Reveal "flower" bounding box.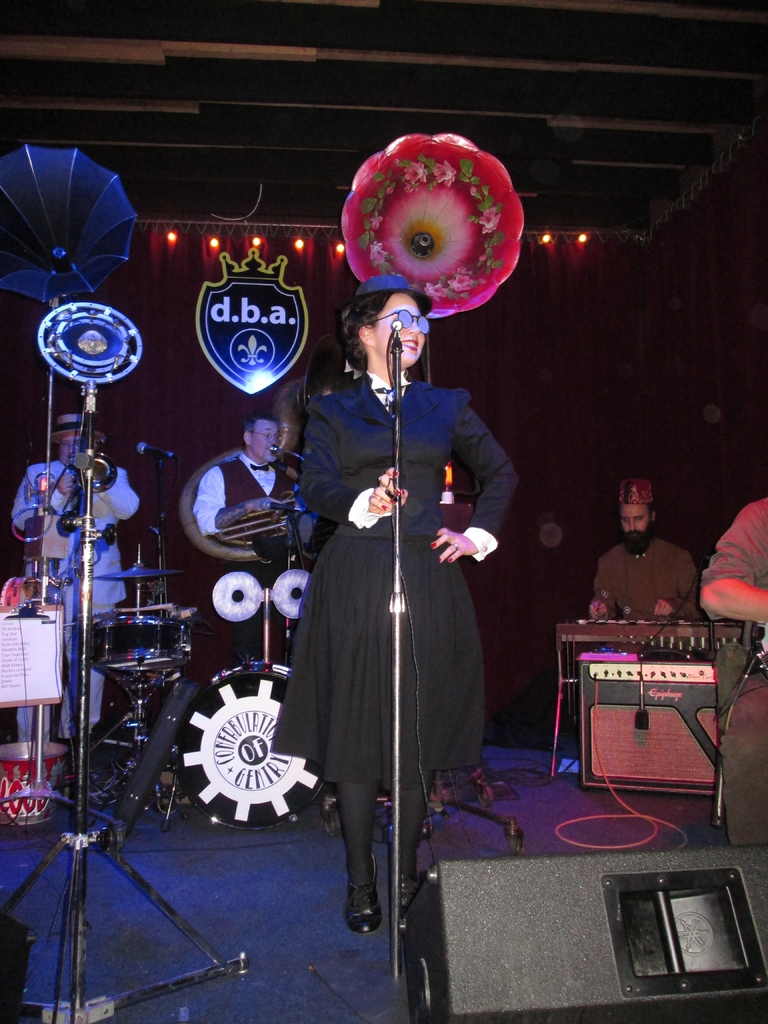
Revealed: x1=369 y1=217 x2=381 y2=227.
